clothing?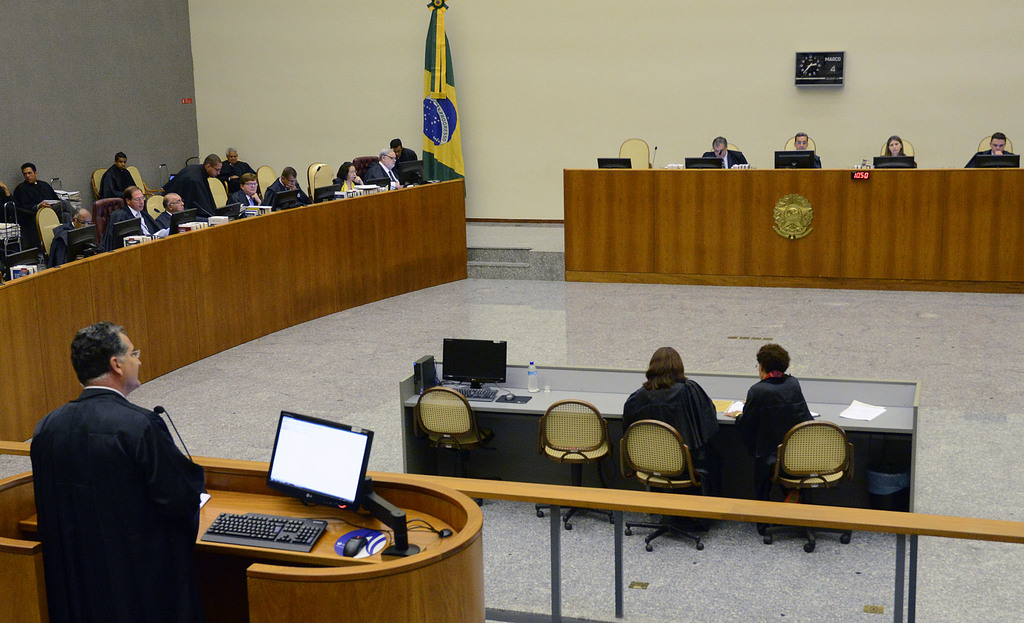
locate(164, 164, 211, 203)
